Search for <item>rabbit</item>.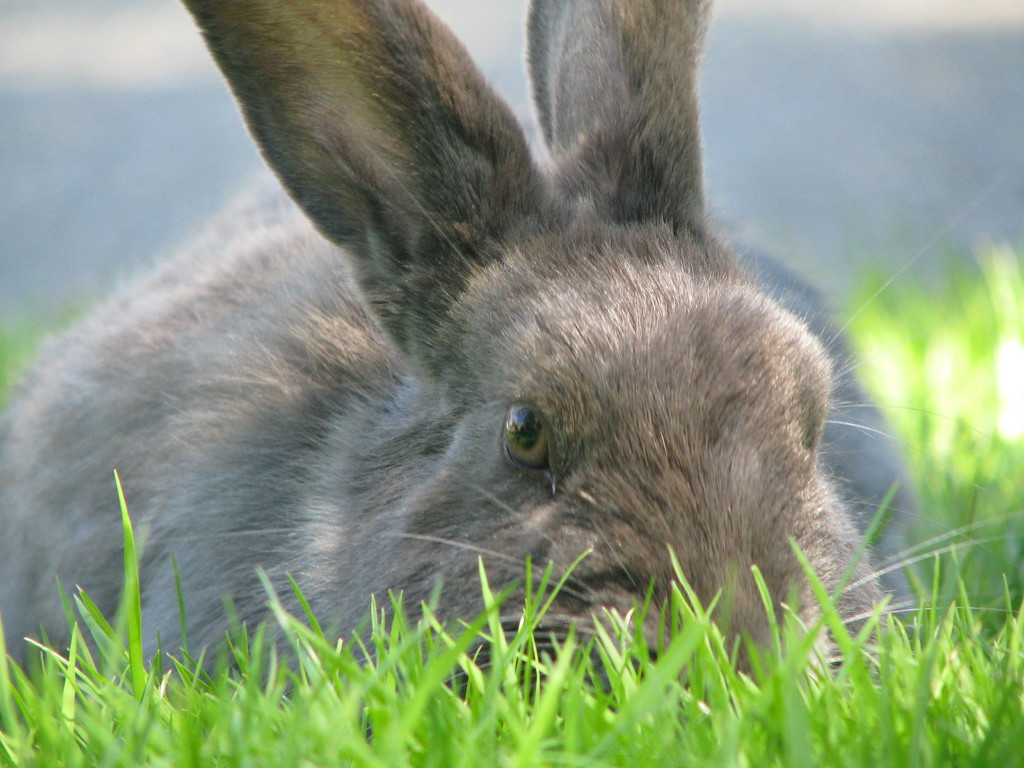
Found at (0,0,1011,695).
